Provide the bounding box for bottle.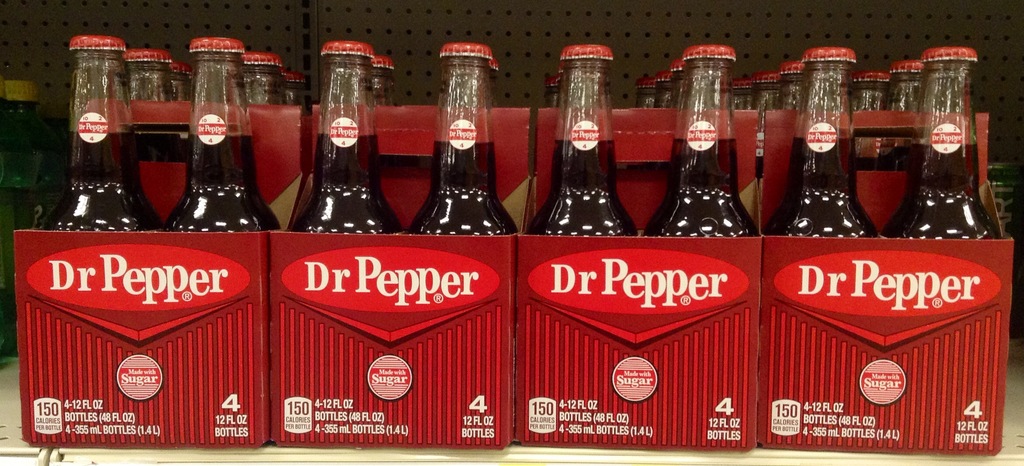
pyautogui.locateOnScreen(124, 47, 163, 97).
